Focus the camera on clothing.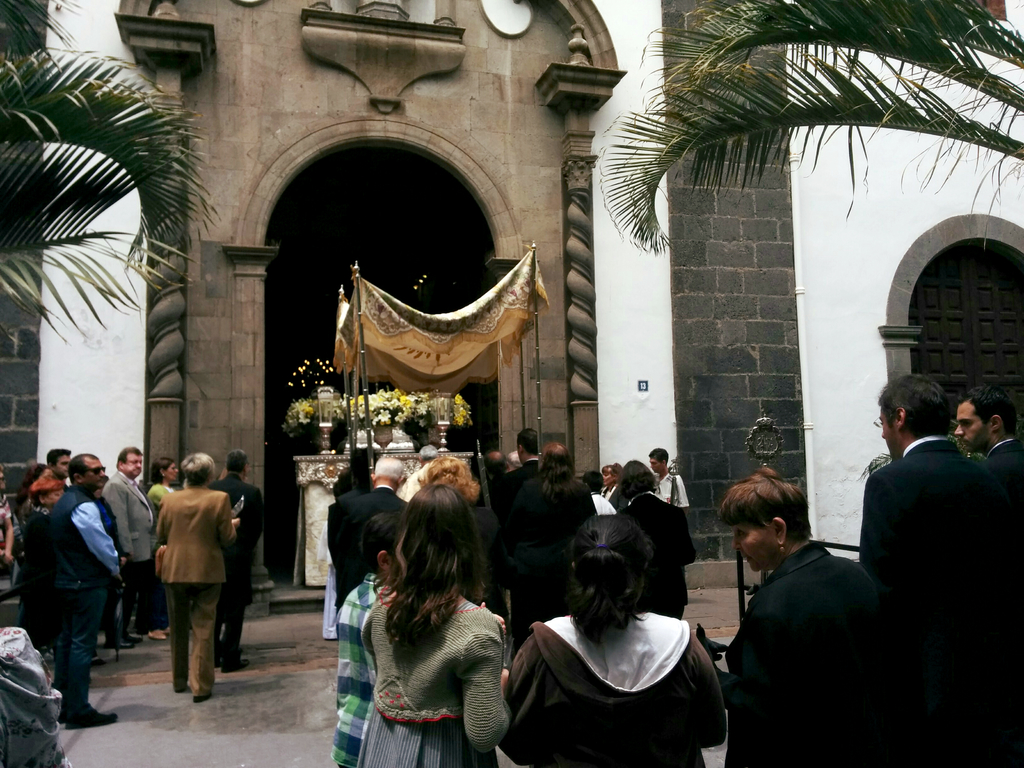
Focus region: [17, 461, 69, 627].
